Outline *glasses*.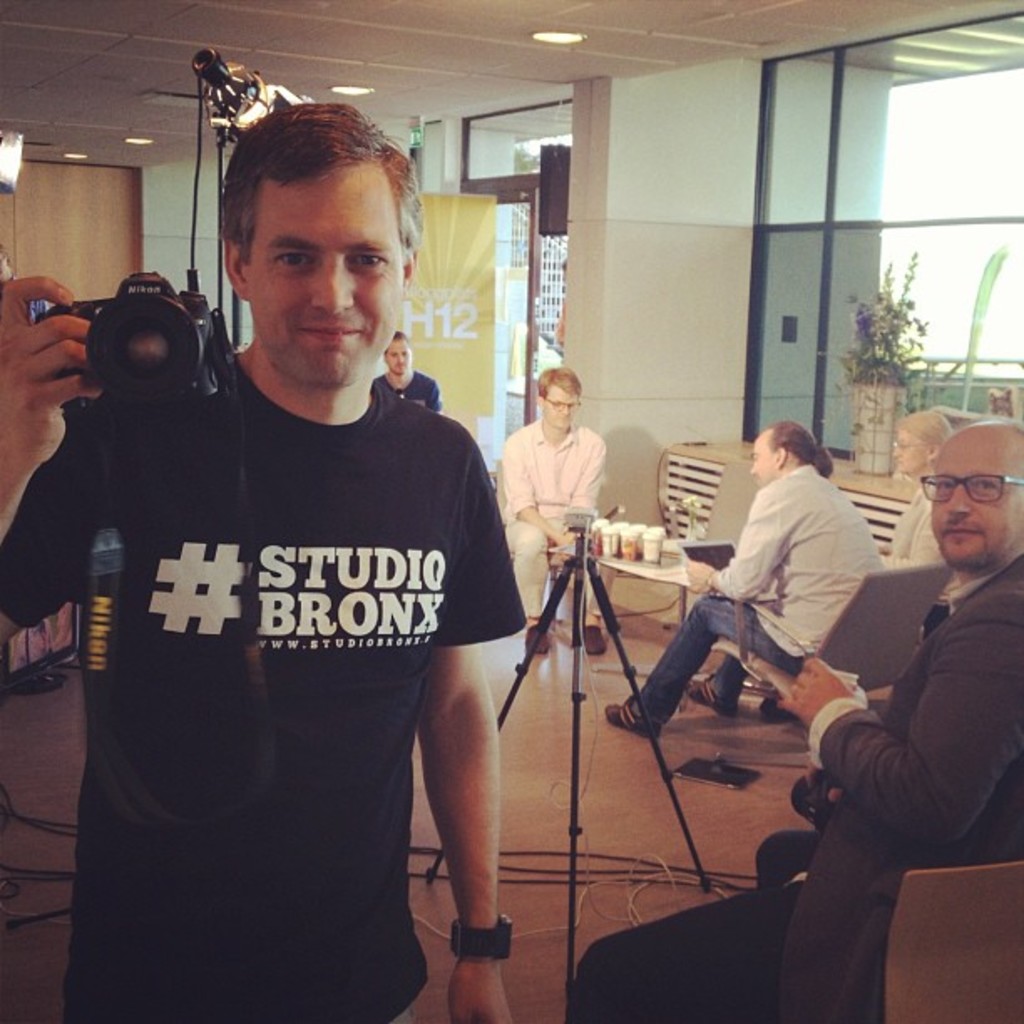
Outline: (x1=927, y1=475, x2=1022, y2=514).
